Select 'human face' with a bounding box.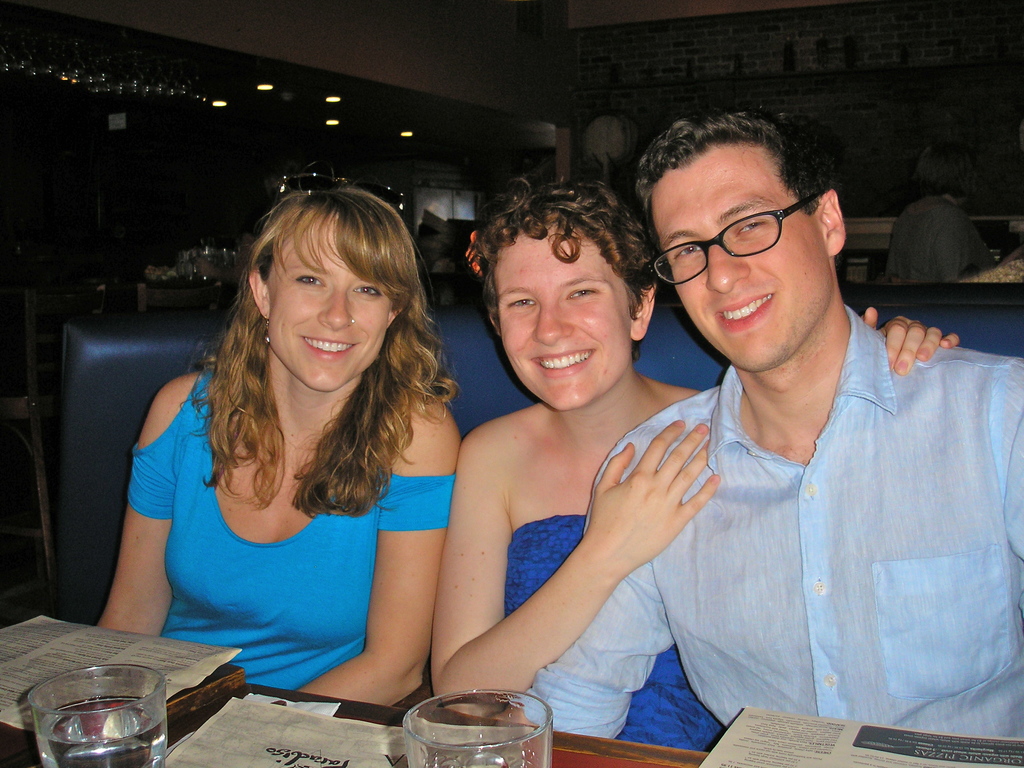
Rect(650, 143, 830, 373).
